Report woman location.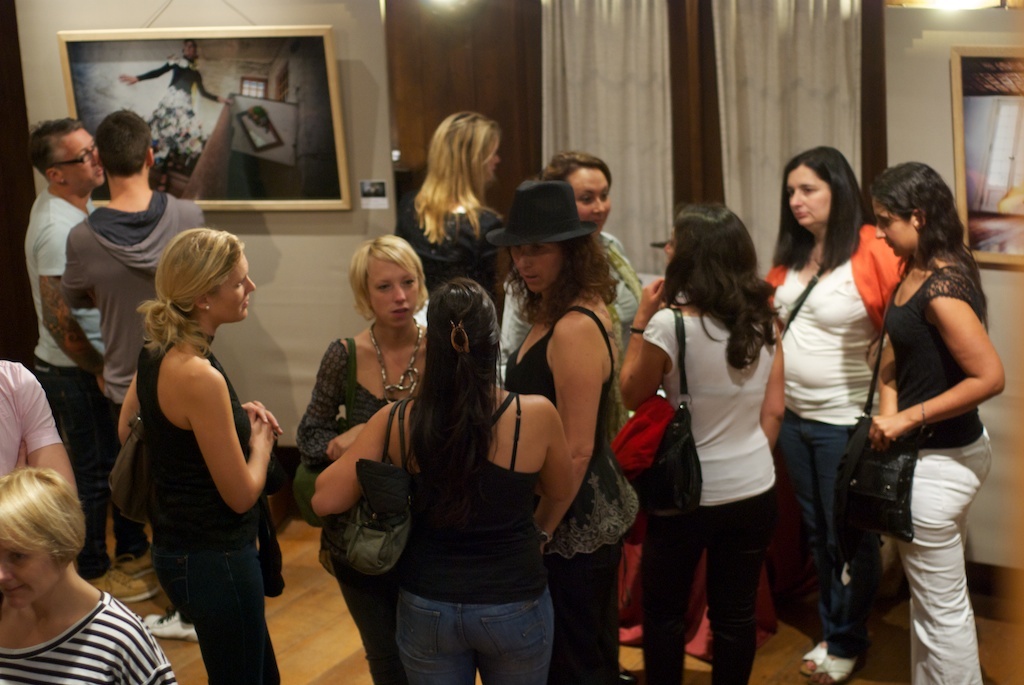
Report: <box>393,113,517,323</box>.
